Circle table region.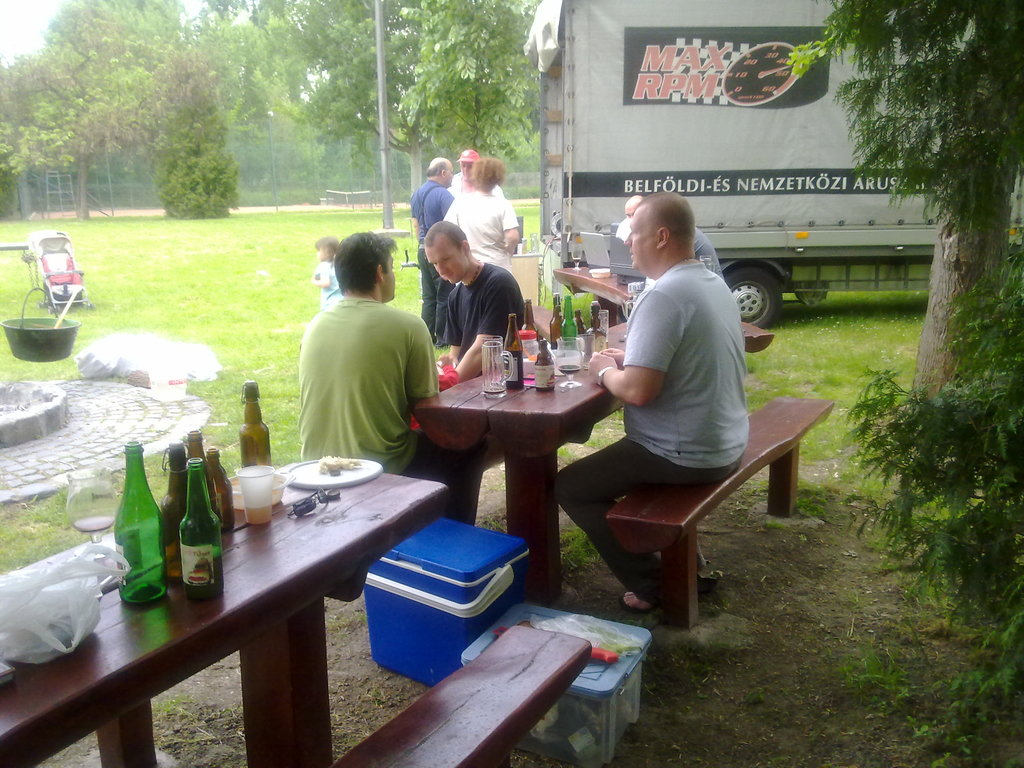
Region: [557,268,773,355].
